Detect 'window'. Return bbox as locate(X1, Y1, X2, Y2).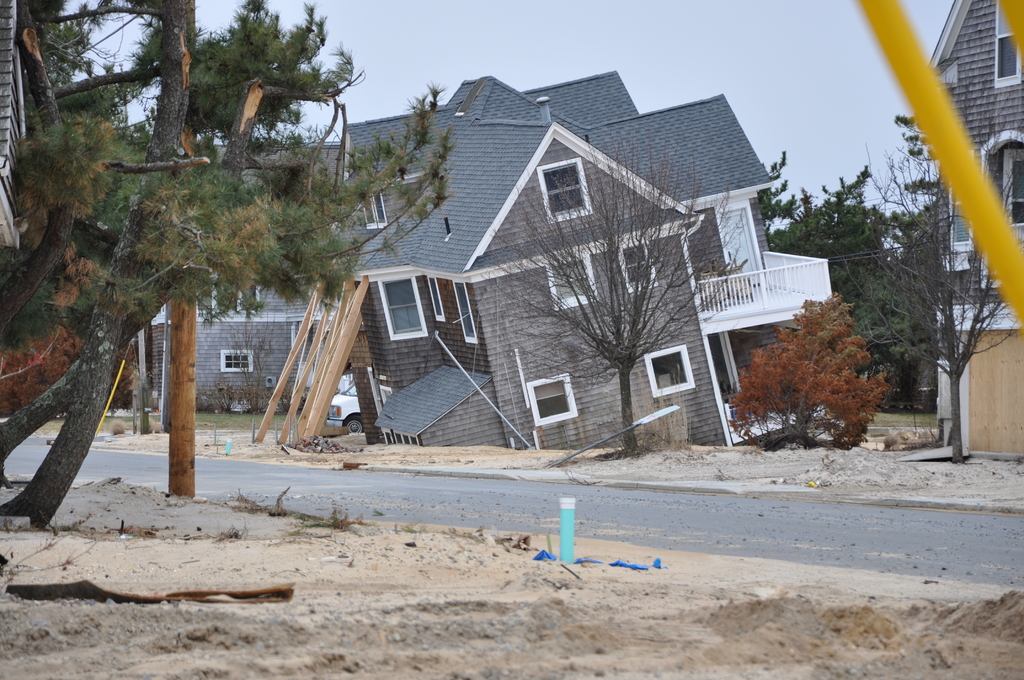
locate(367, 275, 440, 355).
